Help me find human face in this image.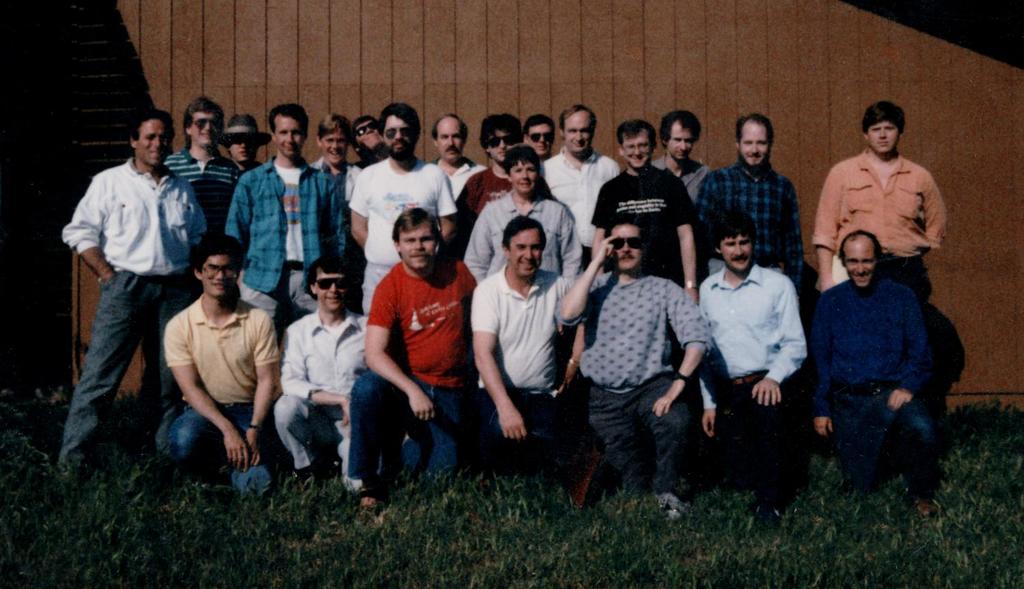
Found it: [187,113,225,147].
